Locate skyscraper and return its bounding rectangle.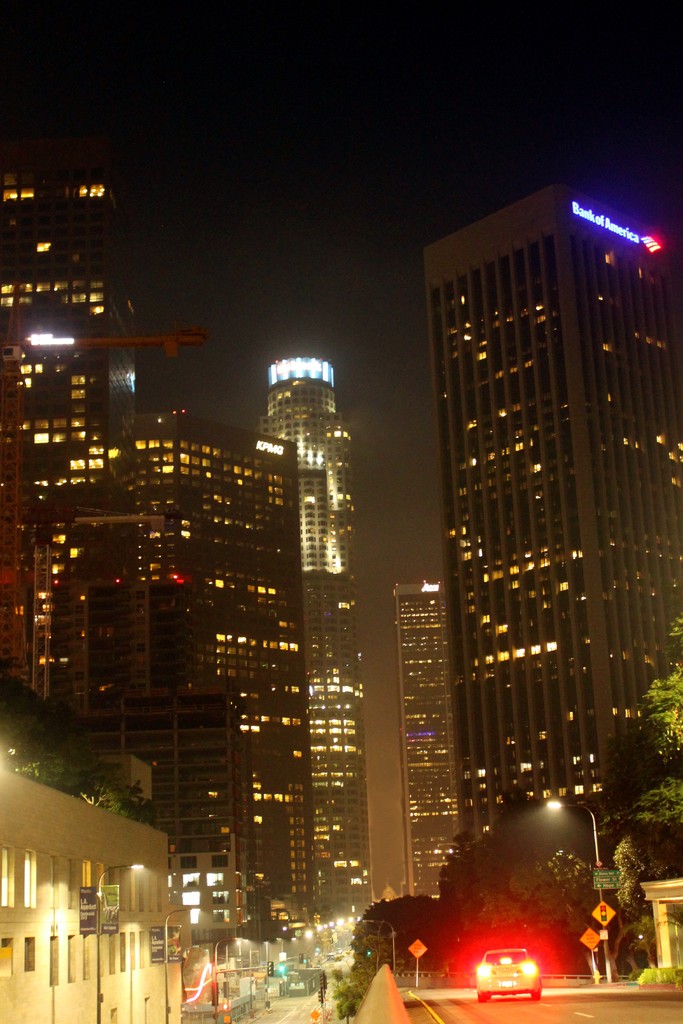
l=0, t=154, r=147, b=729.
